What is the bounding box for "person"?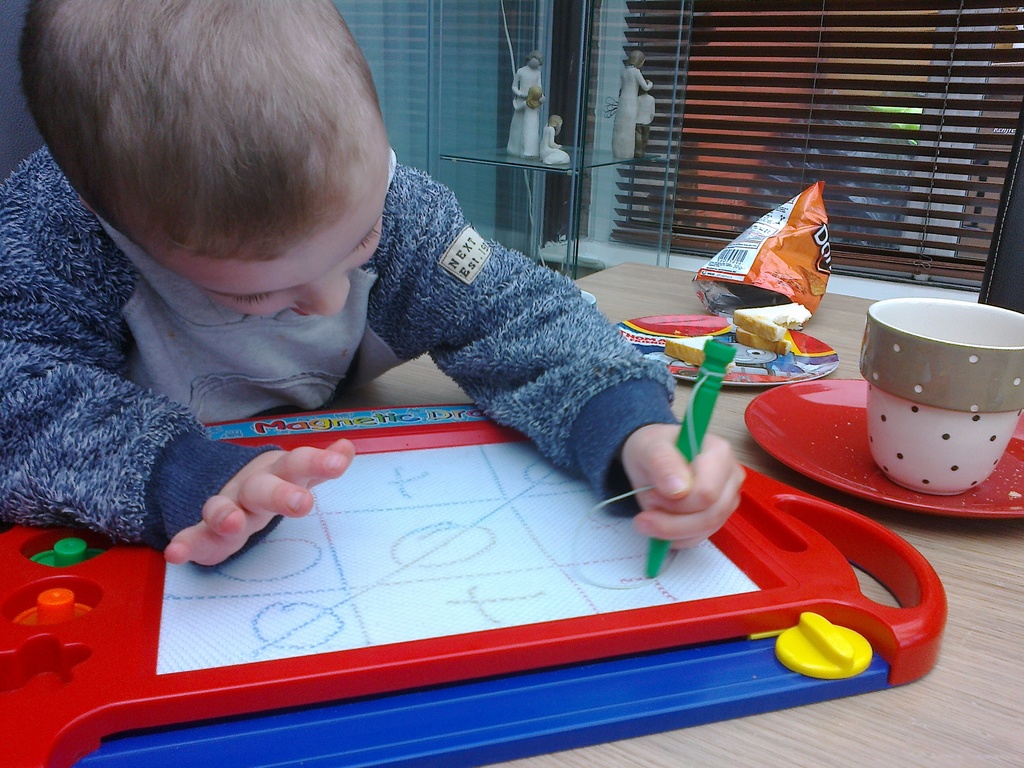
Rect(0, 0, 740, 552).
